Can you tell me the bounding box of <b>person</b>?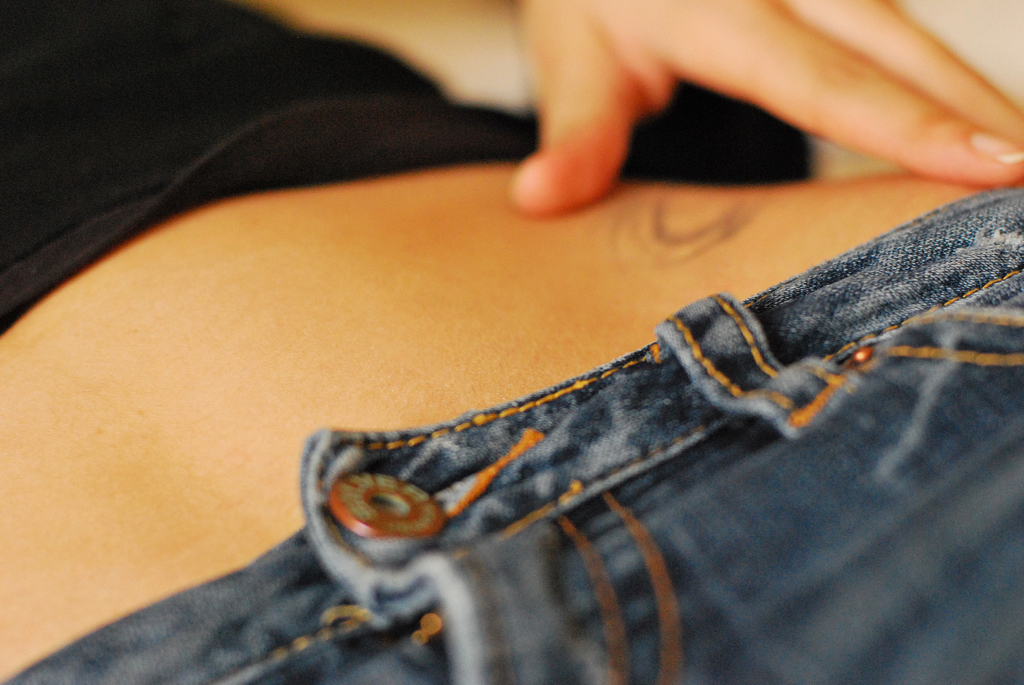
pyautogui.locateOnScreen(0, 0, 1020, 684).
